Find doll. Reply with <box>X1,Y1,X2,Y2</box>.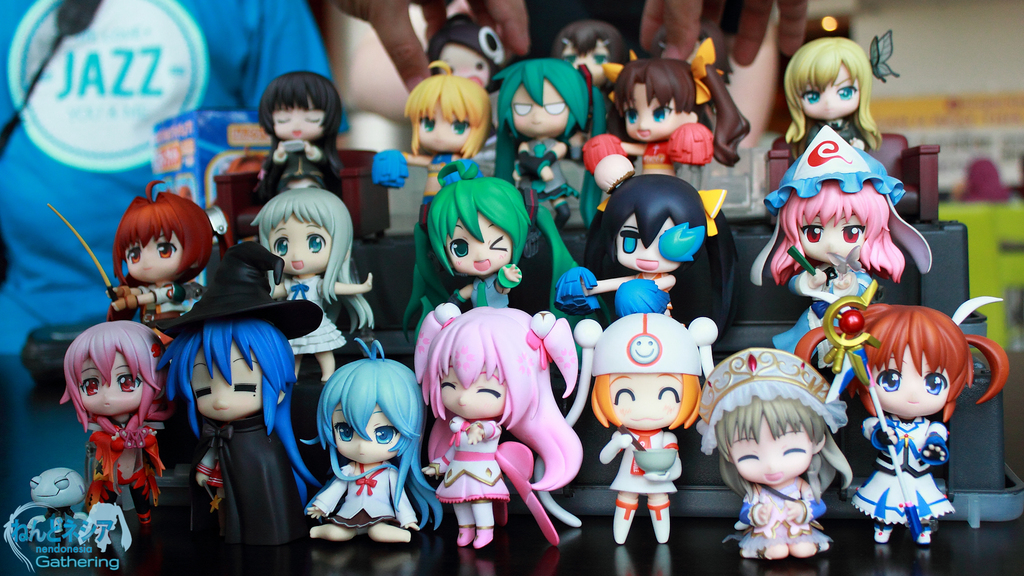
<box>753,123,932,340</box>.
